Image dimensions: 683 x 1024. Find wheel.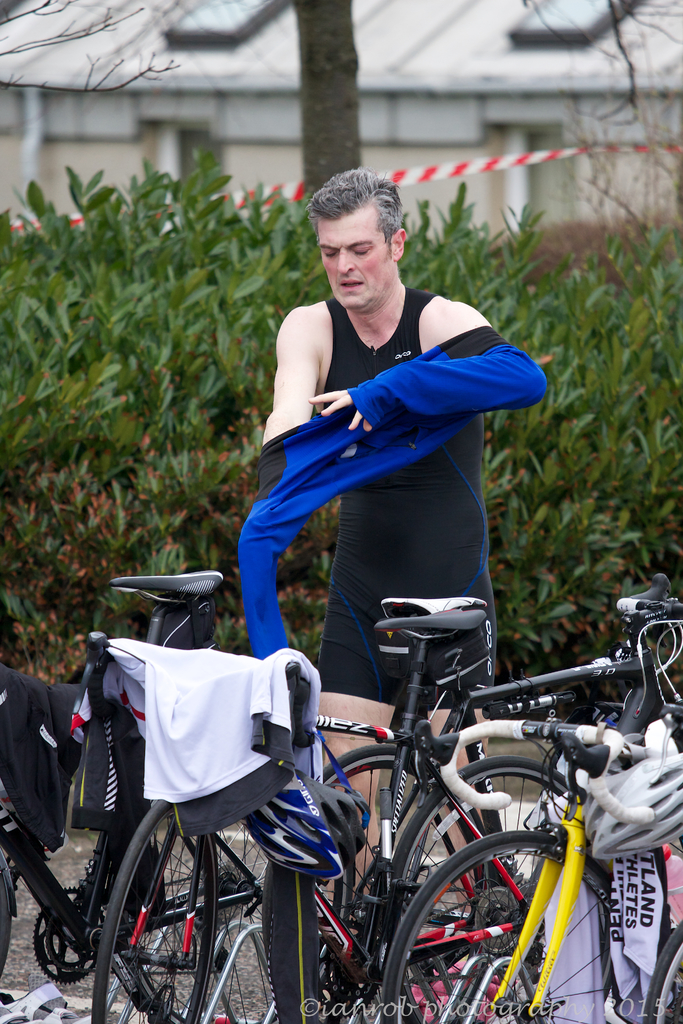
{"x1": 259, "y1": 744, "x2": 432, "y2": 954}.
